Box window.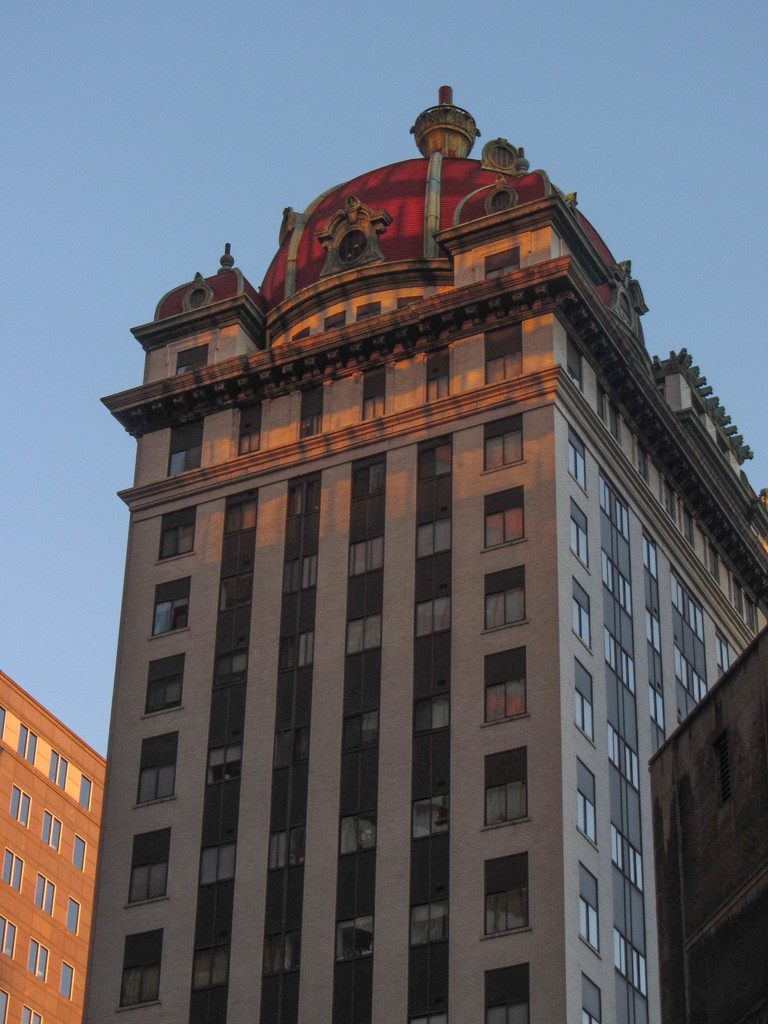
bbox(573, 517, 592, 573).
